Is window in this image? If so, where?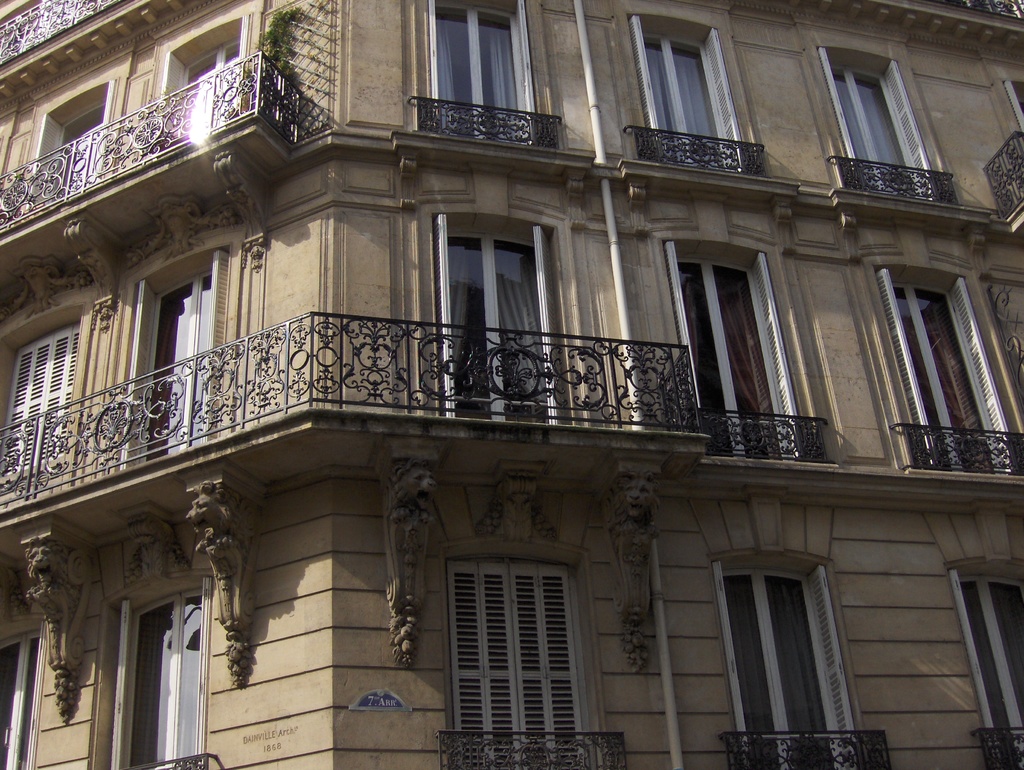
Yes, at 957, 571, 1023, 769.
